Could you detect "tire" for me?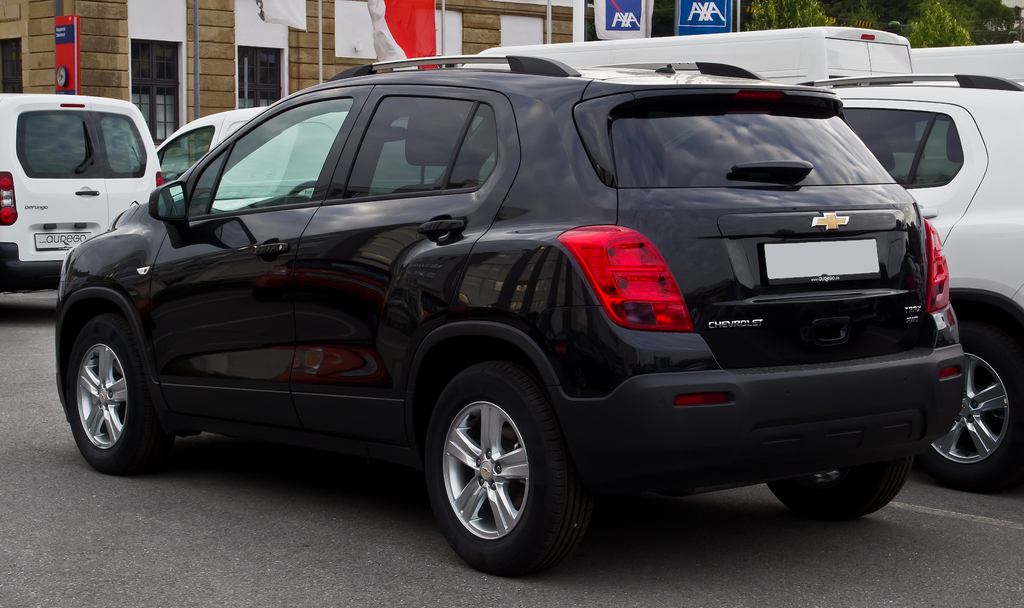
Detection result: 767,455,911,519.
